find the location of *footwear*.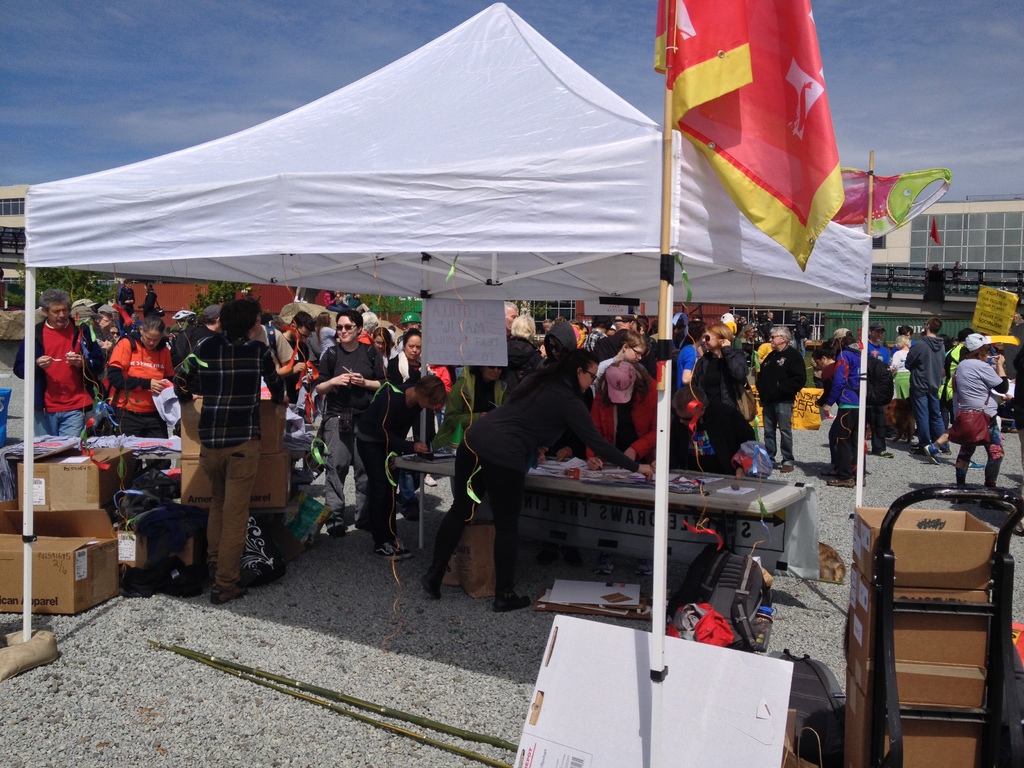
Location: box(970, 458, 986, 468).
